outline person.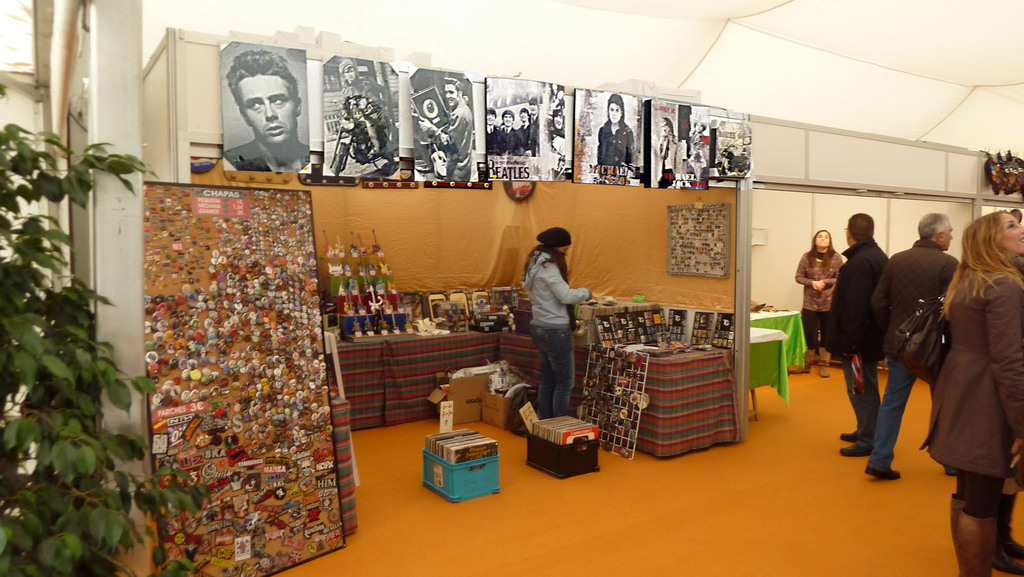
Outline: <region>414, 73, 475, 183</region>.
